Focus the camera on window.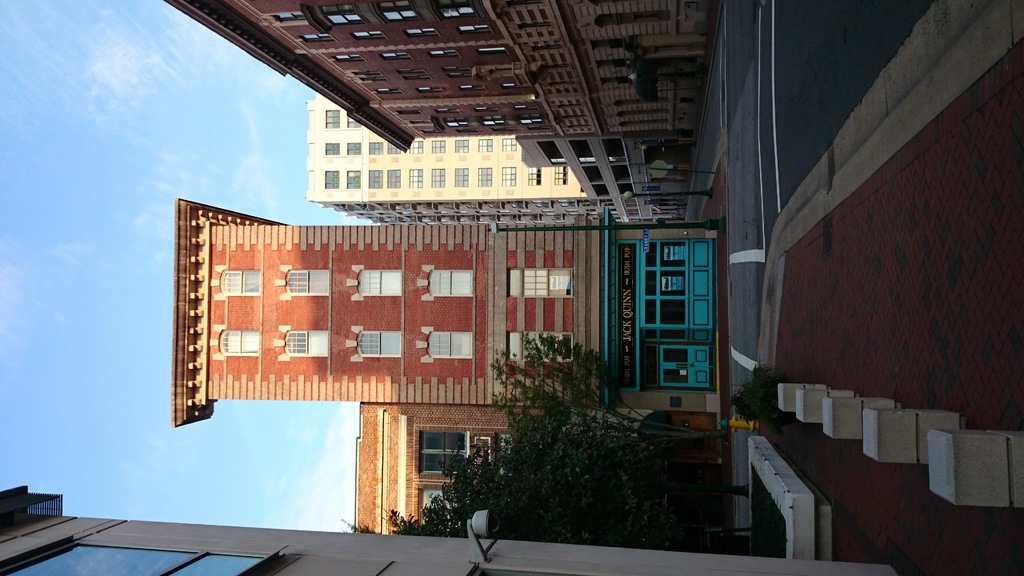
Focus region: (x1=411, y1=168, x2=426, y2=187).
